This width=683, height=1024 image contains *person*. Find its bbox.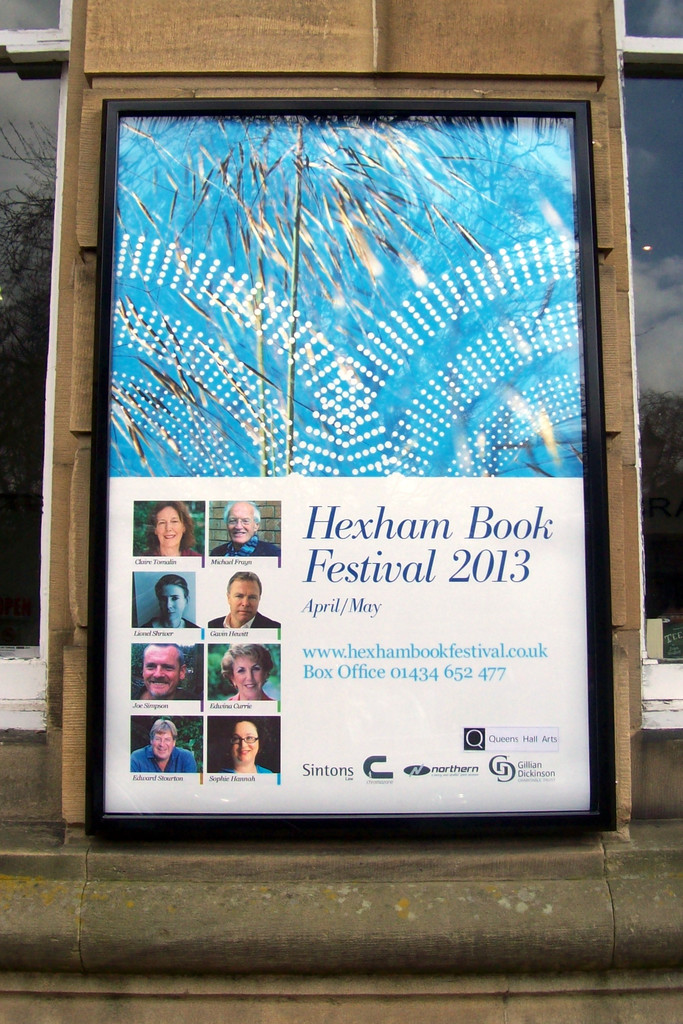
bbox=(210, 714, 271, 776).
